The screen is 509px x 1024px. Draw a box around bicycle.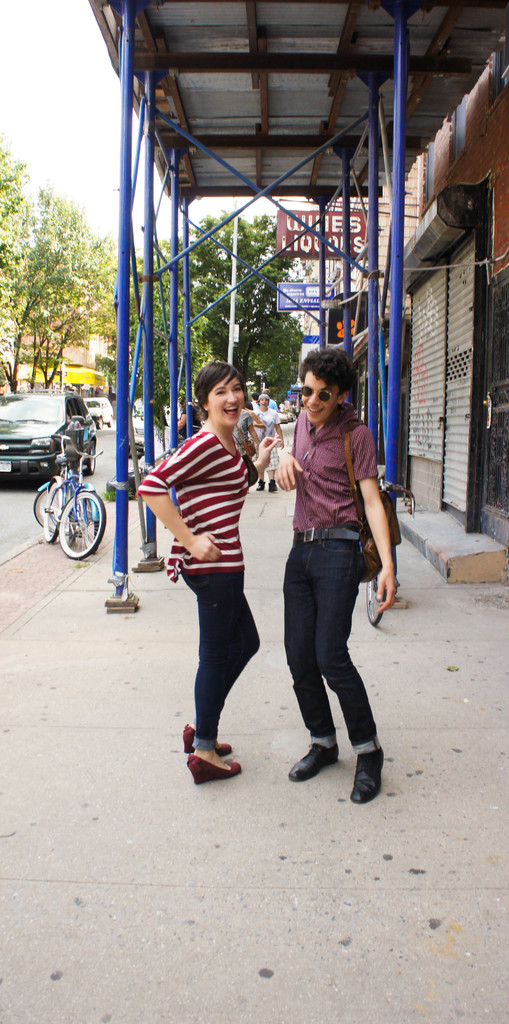
[33,431,93,539].
